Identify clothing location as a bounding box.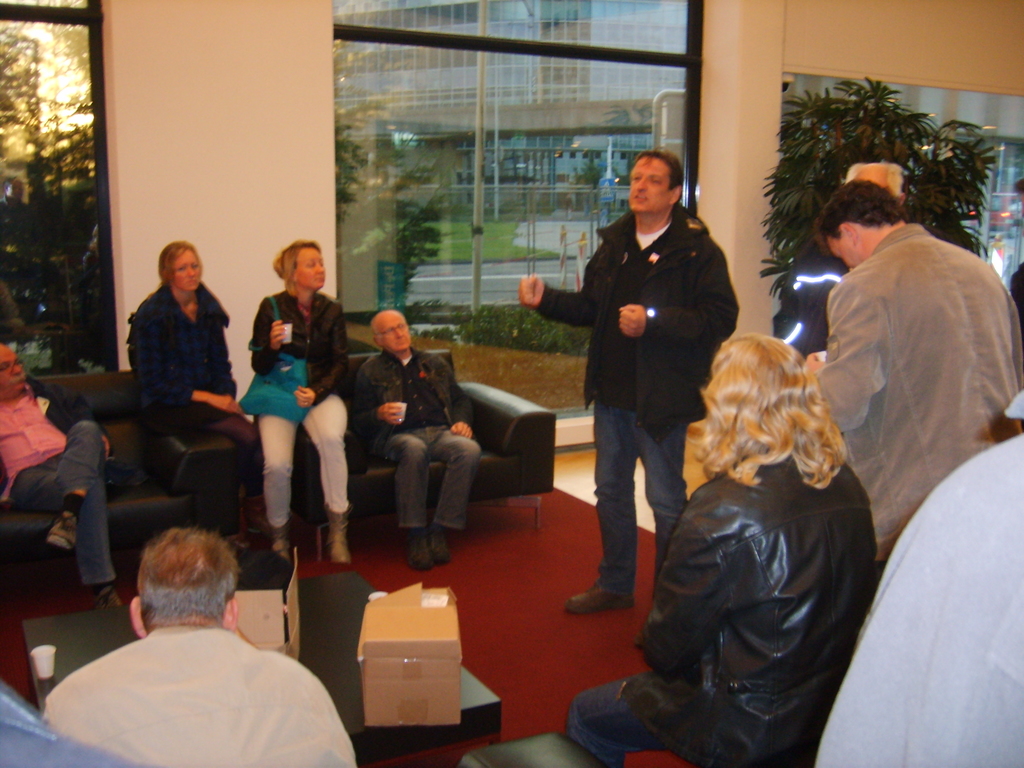
rect(357, 340, 483, 527).
